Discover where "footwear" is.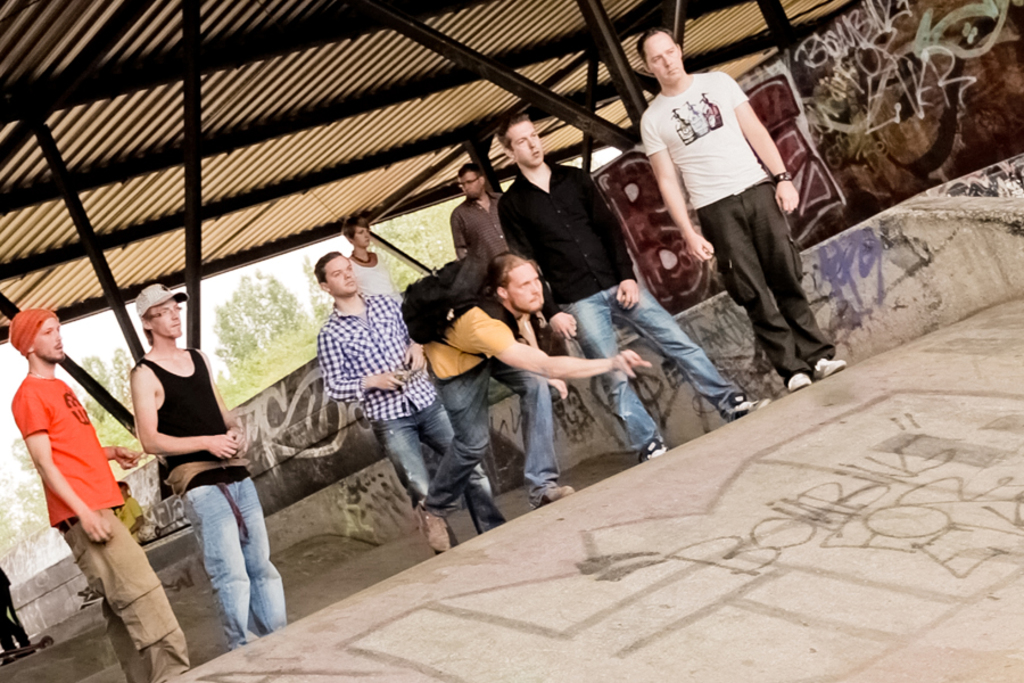
Discovered at 815/356/847/375.
